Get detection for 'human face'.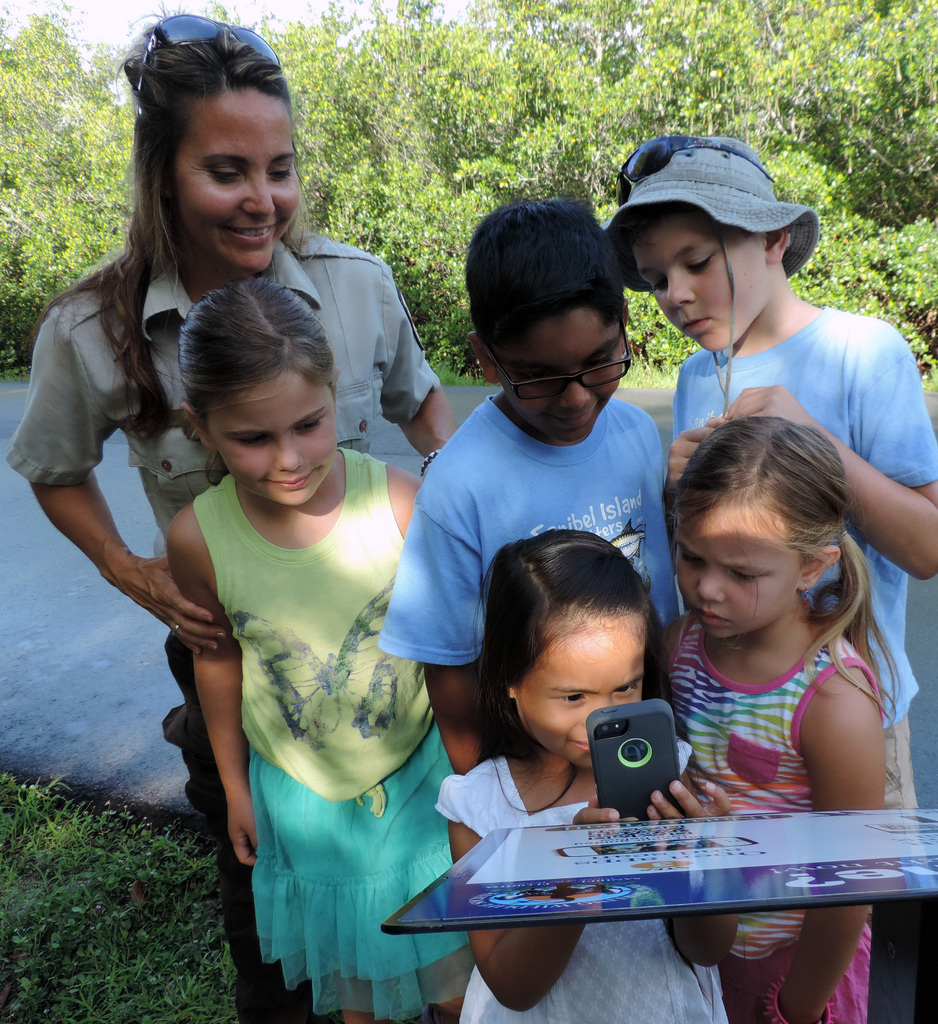
Detection: select_region(496, 323, 624, 442).
